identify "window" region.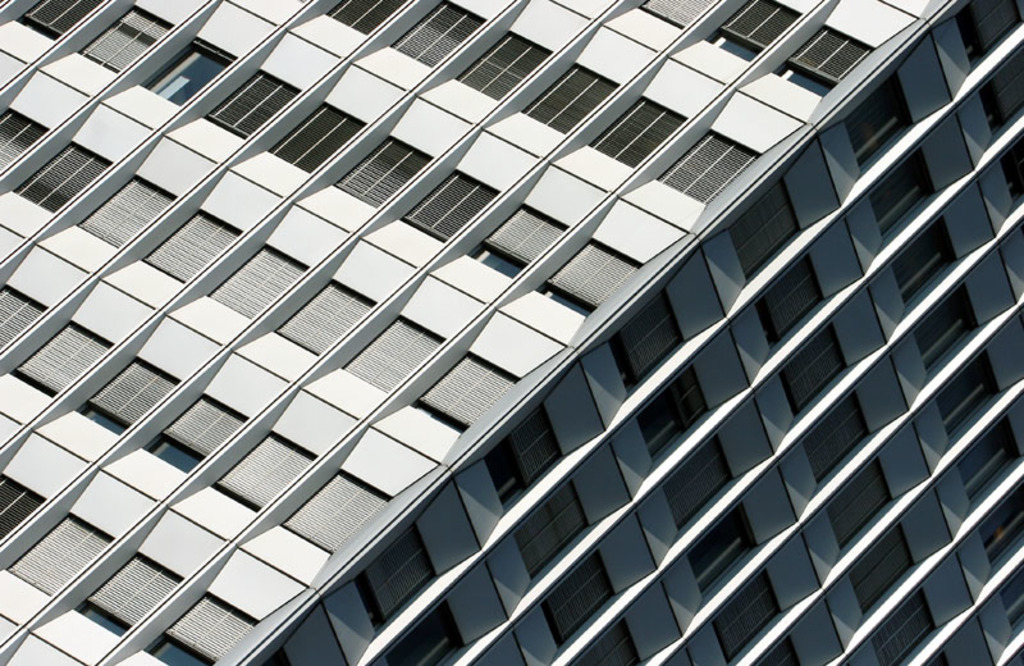
Region: bbox=(77, 3, 173, 76).
